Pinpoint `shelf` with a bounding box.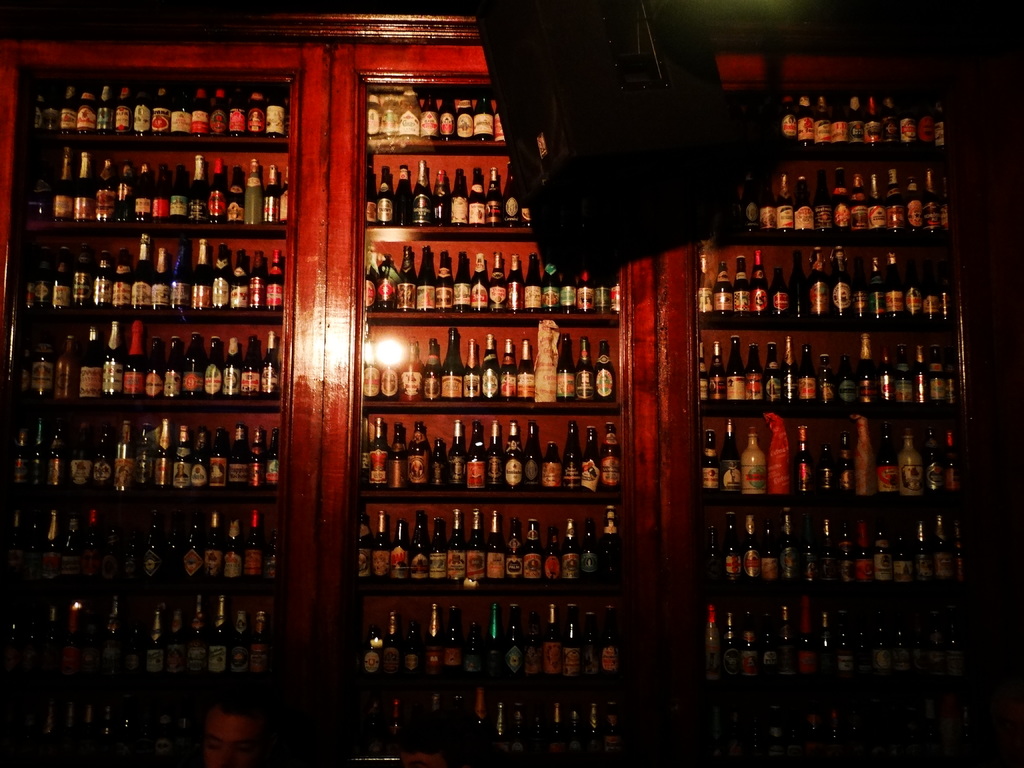
bbox=(717, 506, 970, 581).
